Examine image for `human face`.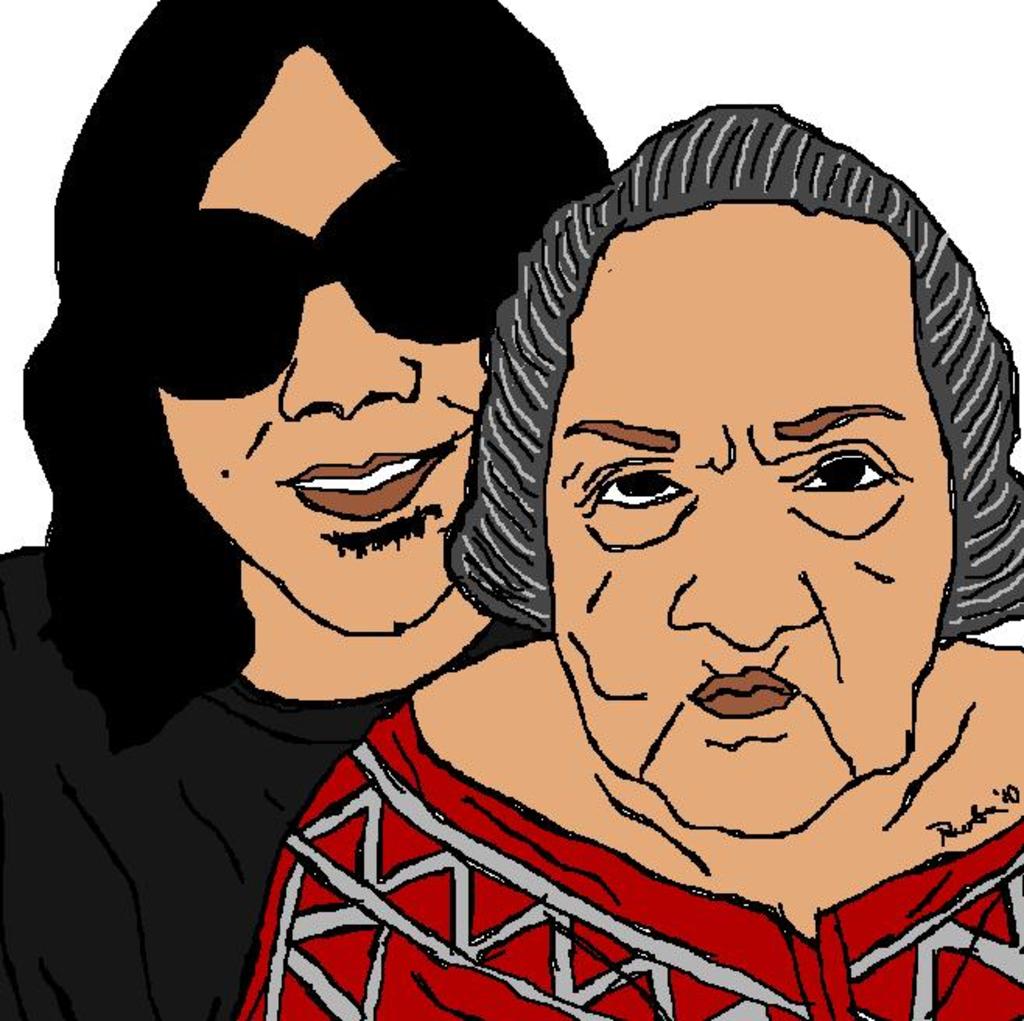
Examination result: left=545, top=205, right=957, bottom=837.
